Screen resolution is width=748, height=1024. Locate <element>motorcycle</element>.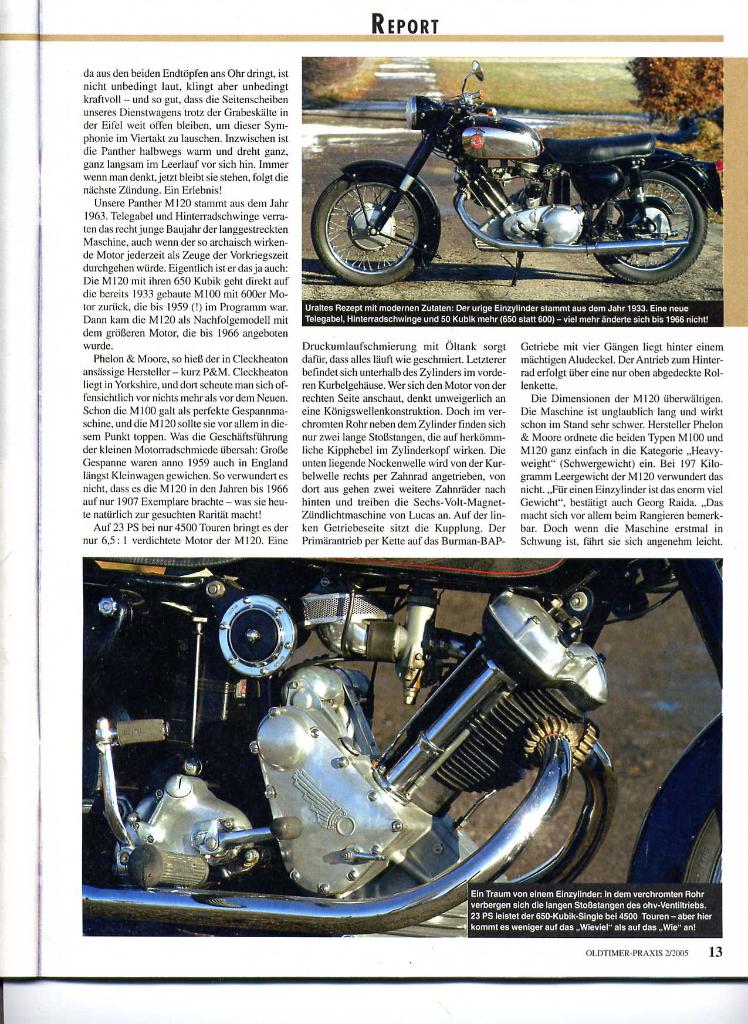
l=83, t=557, r=720, b=932.
